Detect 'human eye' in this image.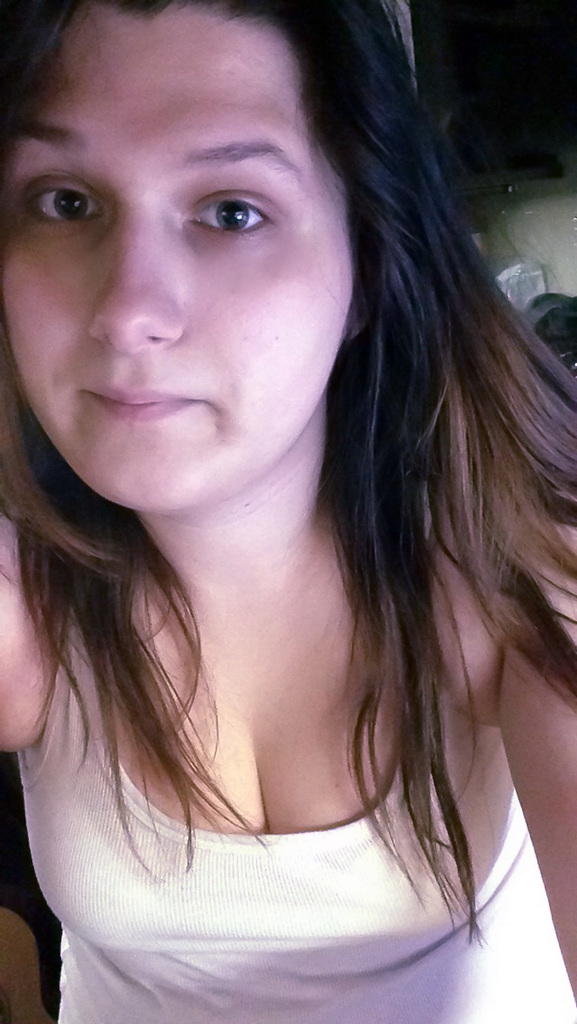
Detection: [23,174,104,233].
